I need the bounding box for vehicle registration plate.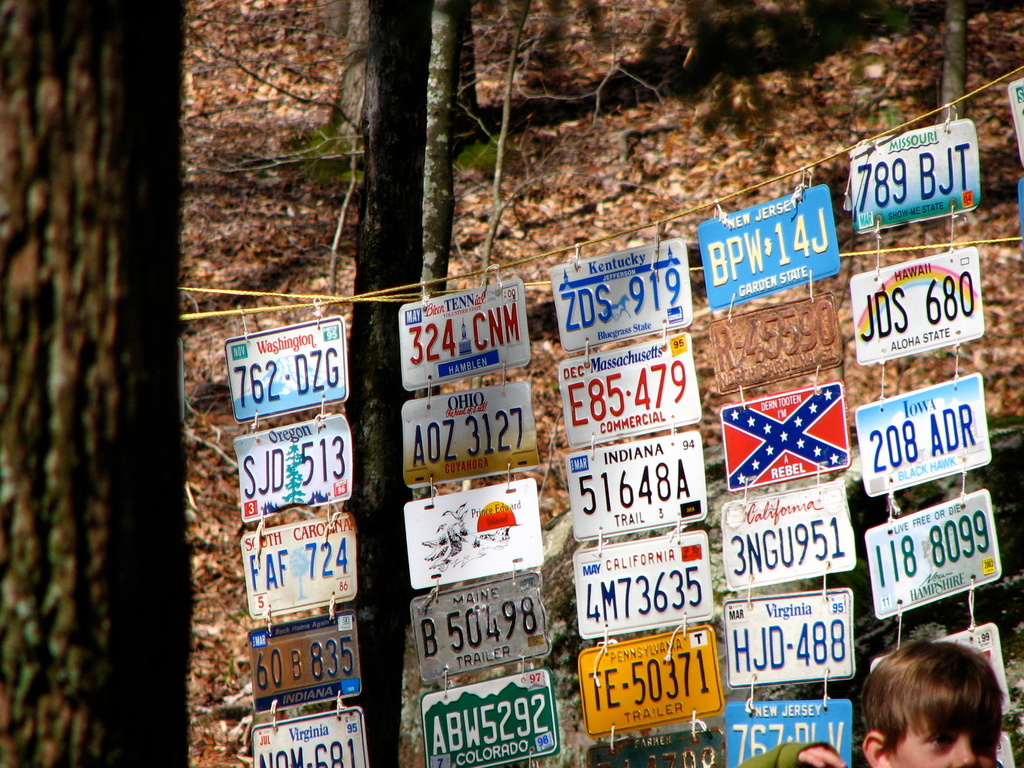
Here it is: 566:429:706:538.
